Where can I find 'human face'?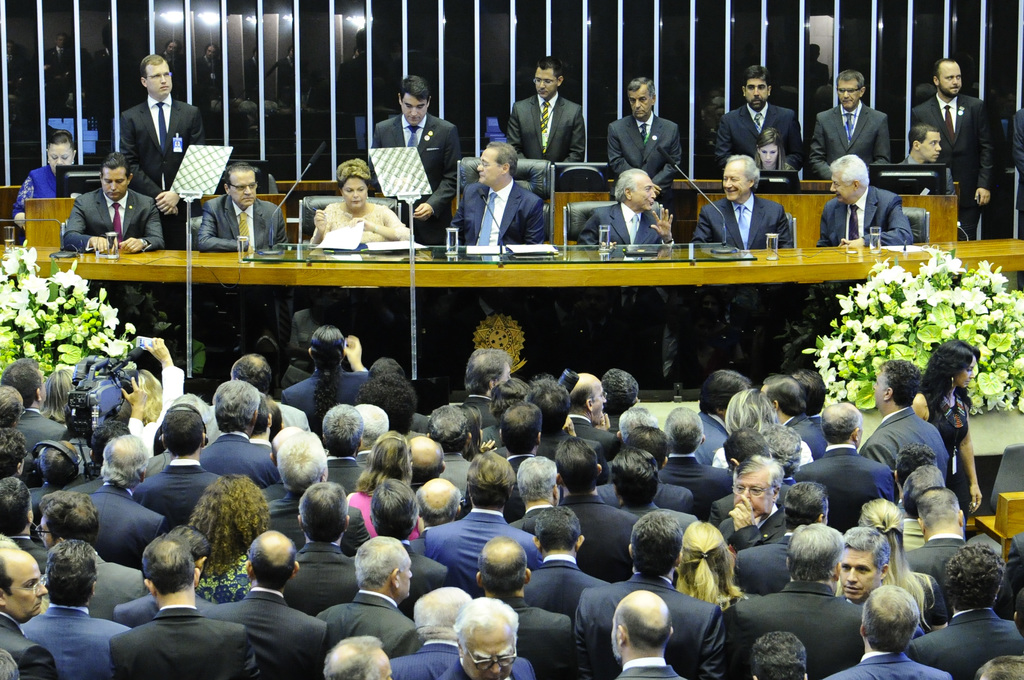
You can find it at bbox(229, 169, 254, 207).
